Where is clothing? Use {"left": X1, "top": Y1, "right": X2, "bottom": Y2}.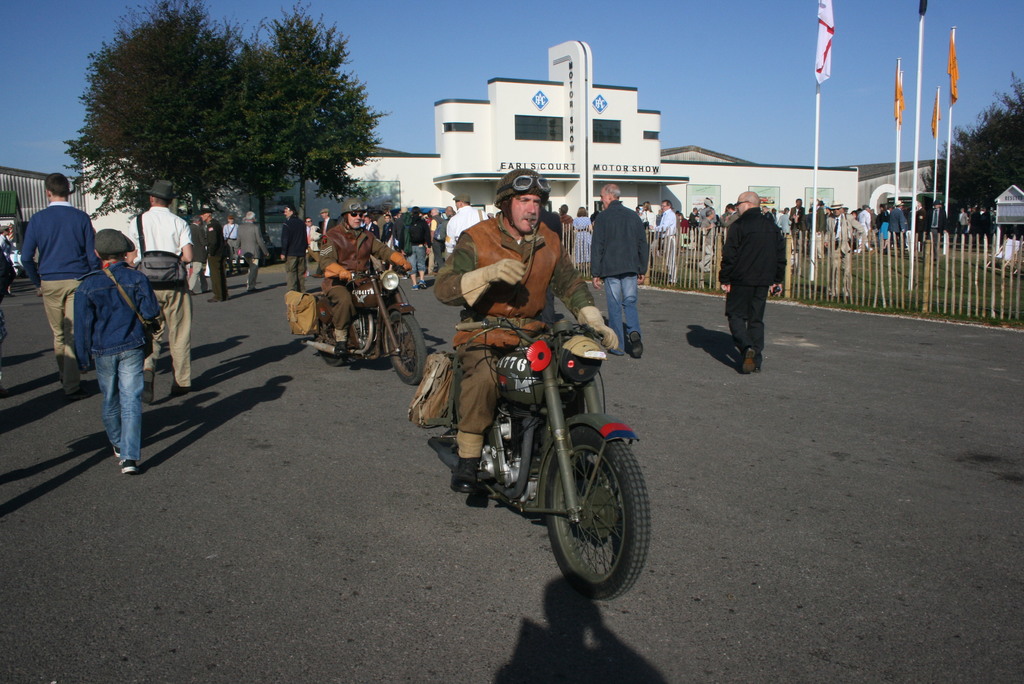
{"left": 720, "top": 208, "right": 784, "bottom": 367}.
